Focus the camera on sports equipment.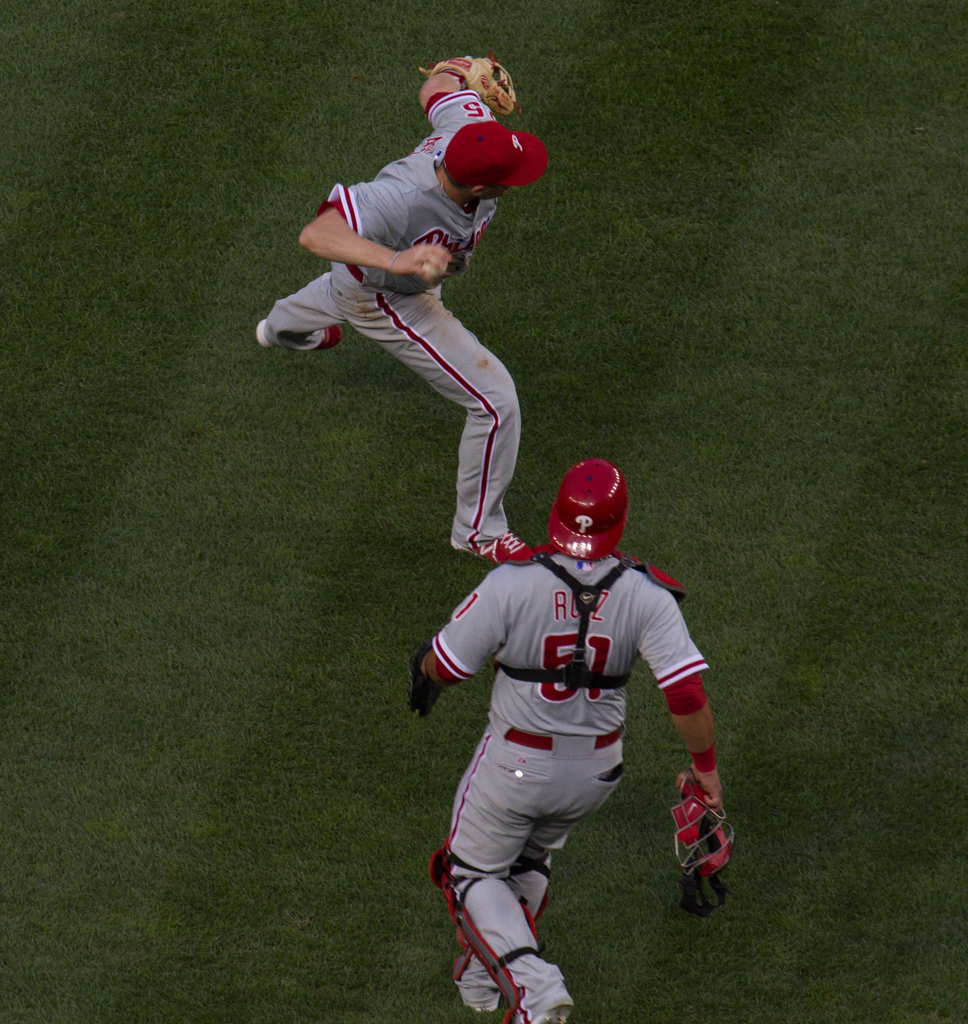
Focus region: (403,641,441,719).
